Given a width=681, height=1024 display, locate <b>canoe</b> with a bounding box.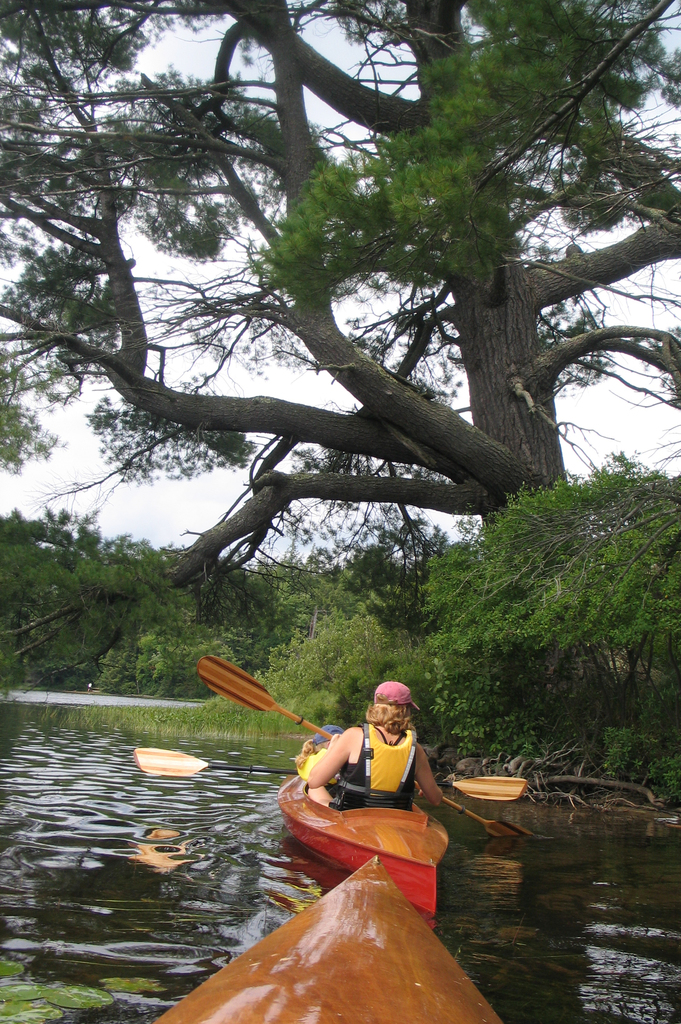
Located: l=157, t=852, r=505, b=1023.
